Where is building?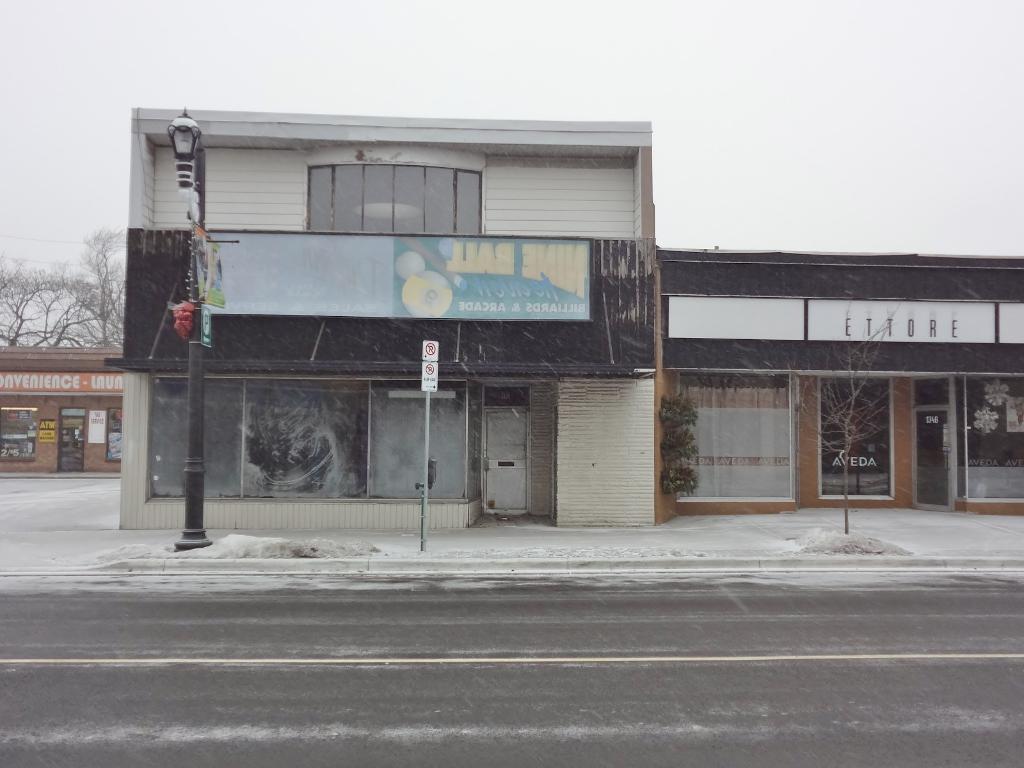
660/246/1023/515.
